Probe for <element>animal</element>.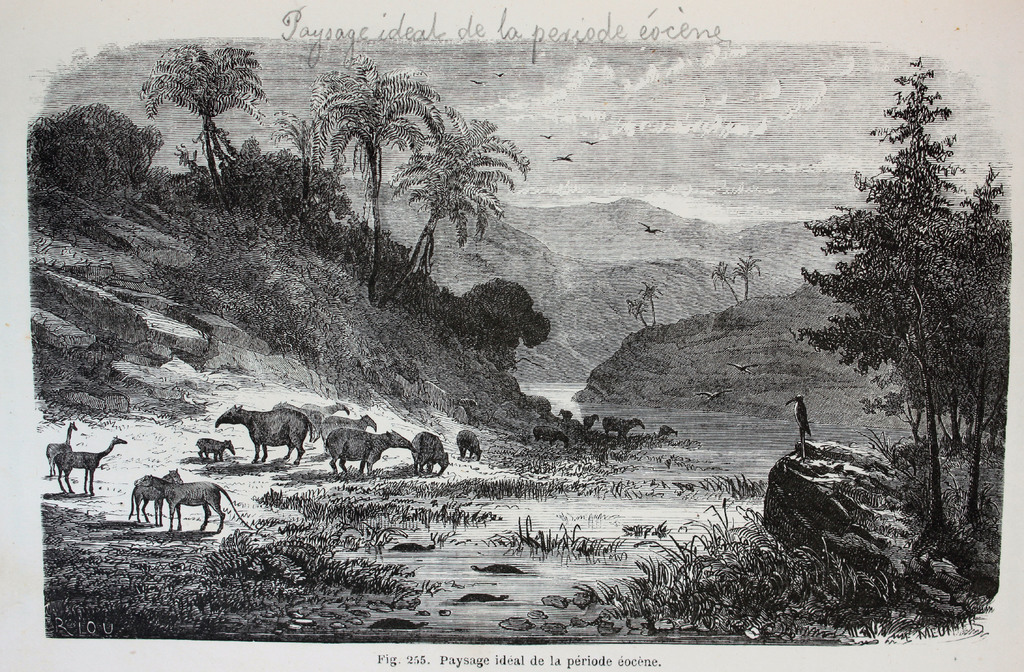
Probe result: (51, 433, 132, 494).
